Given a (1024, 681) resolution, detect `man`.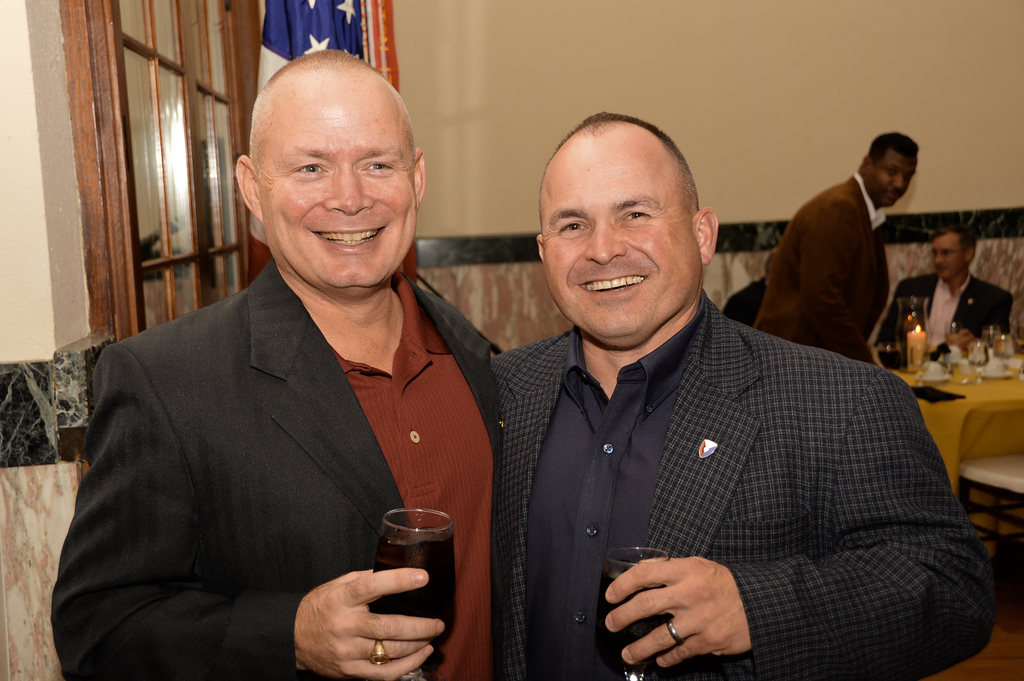
(left=49, top=66, right=536, bottom=671).
